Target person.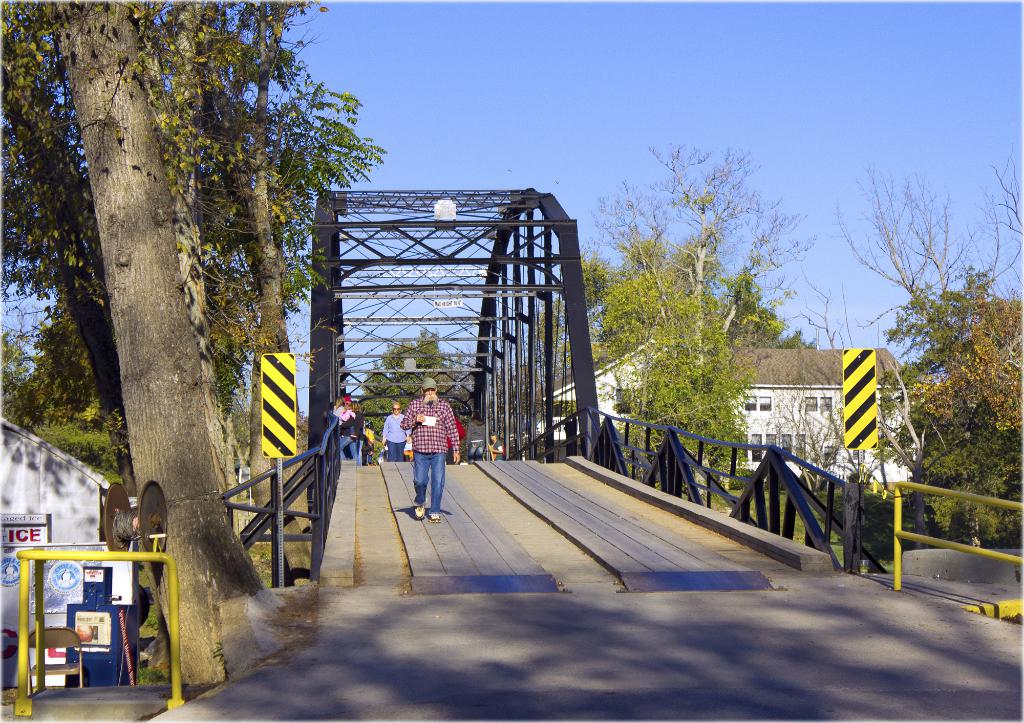
Target region: select_region(337, 393, 369, 466).
